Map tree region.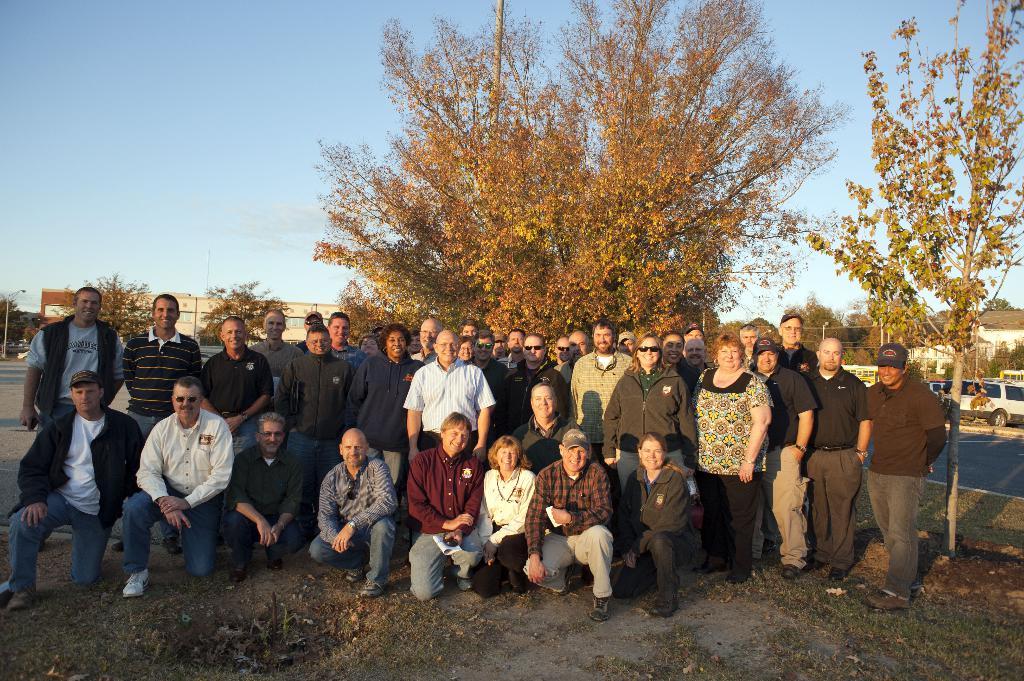
Mapped to BBox(803, 52, 1007, 409).
